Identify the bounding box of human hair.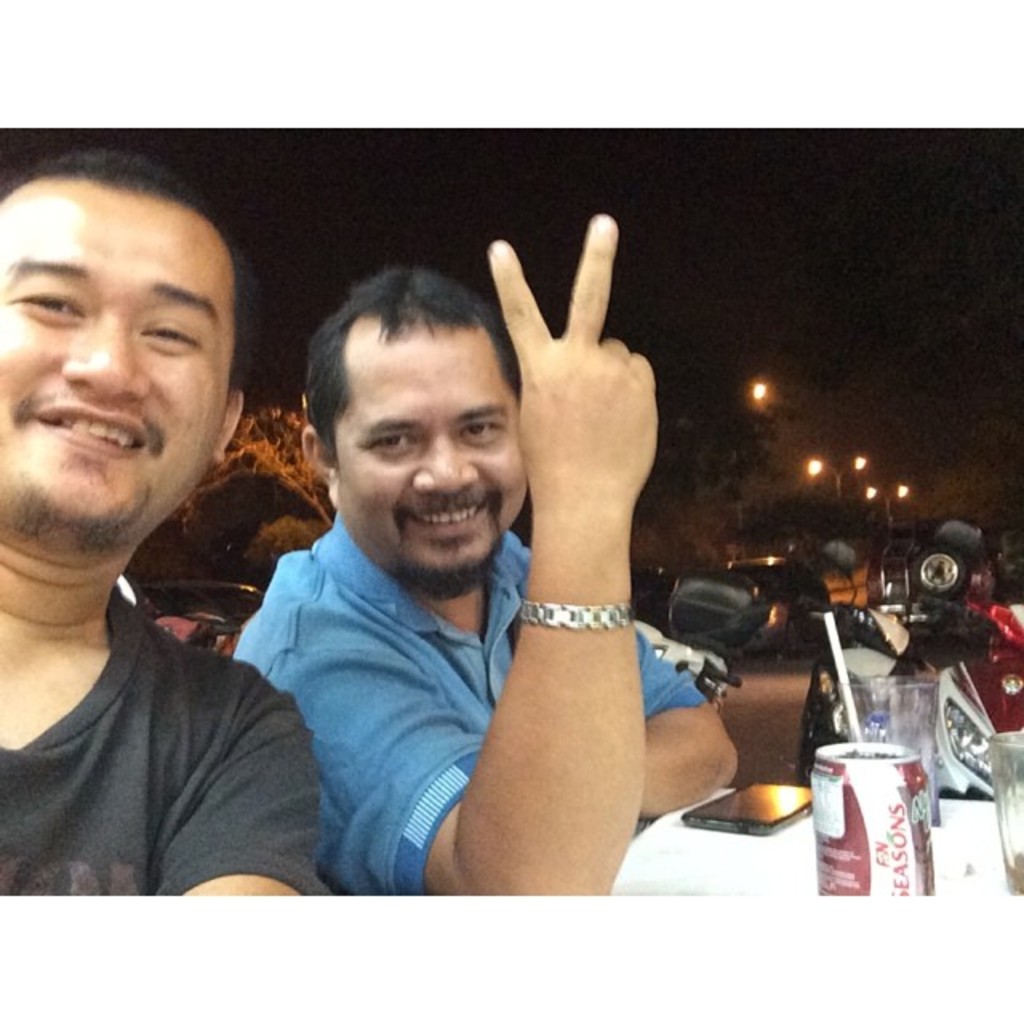
x1=19 y1=149 x2=246 y2=394.
